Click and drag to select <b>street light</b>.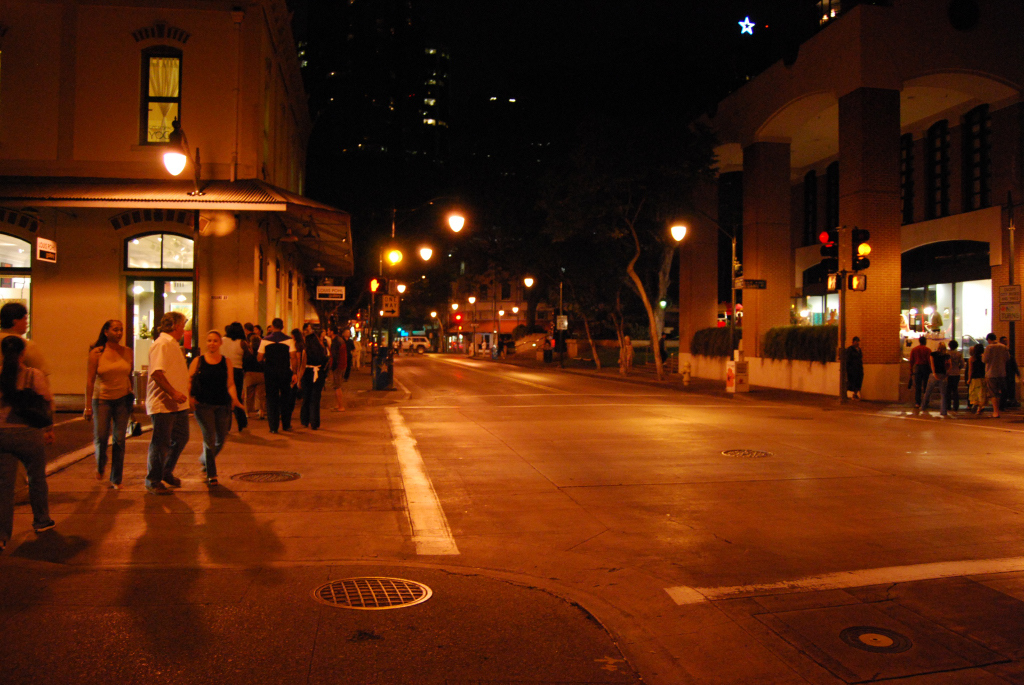
Selection: (x1=394, y1=281, x2=405, y2=292).
